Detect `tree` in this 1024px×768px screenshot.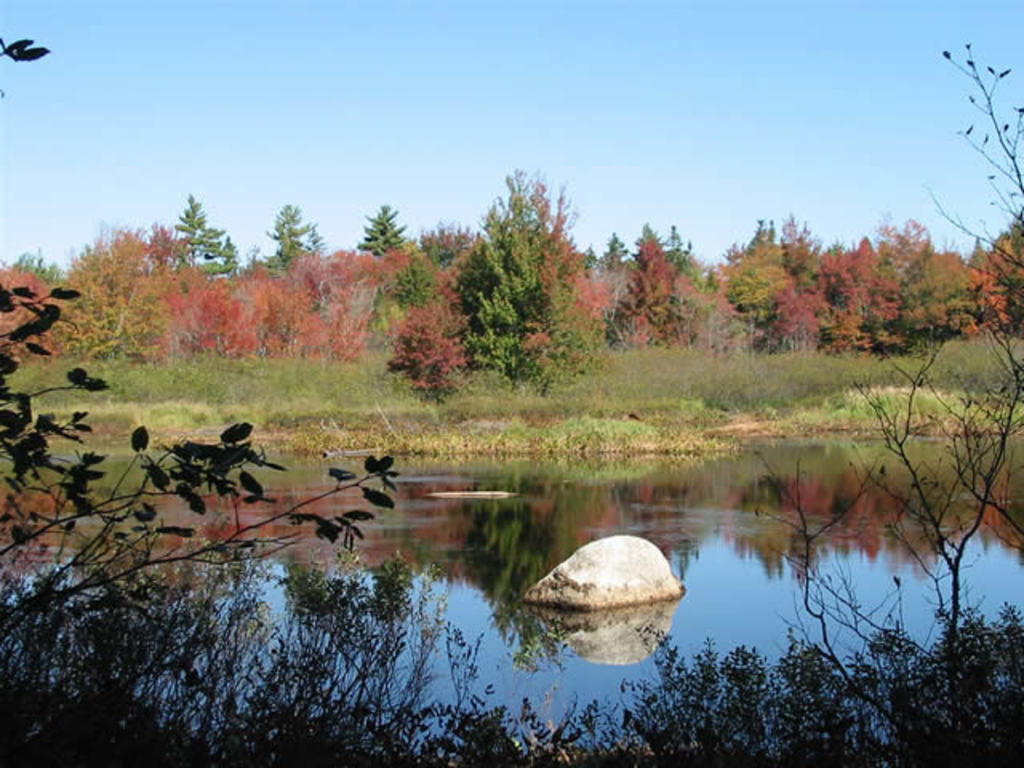
Detection: x1=435 y1=157 x2=586 y2=400.
